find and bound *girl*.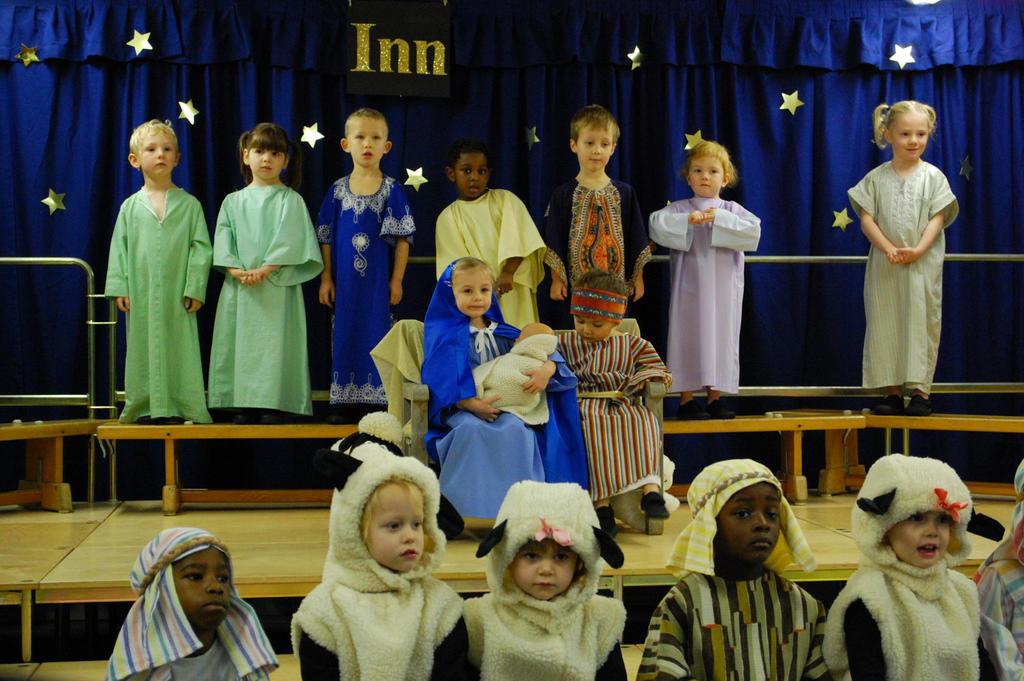
Bound: [822,448,997,680].
